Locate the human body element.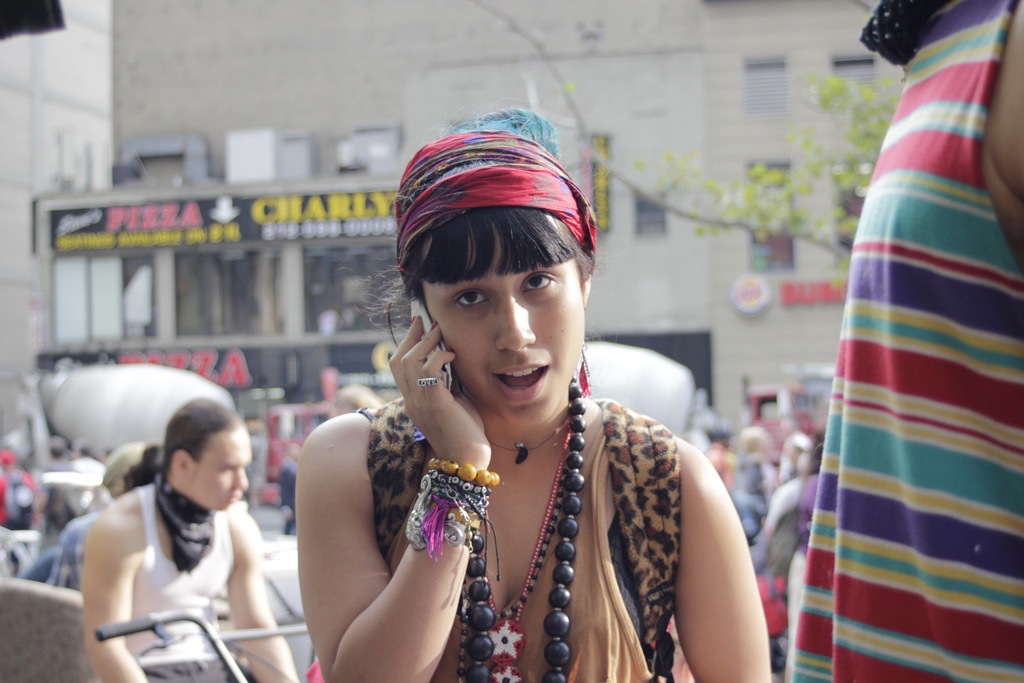
Element bbox: box(287, 111, 777, 680).
